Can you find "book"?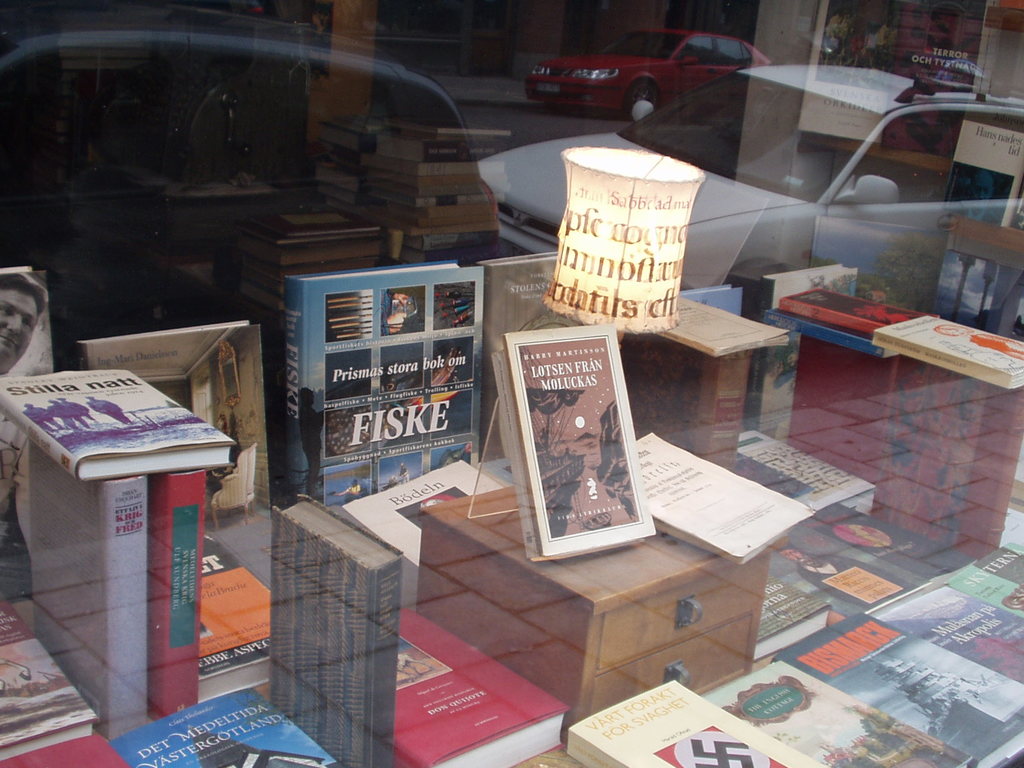
Yes, bounding box: <bbox>485, 301, 659, 600</bbox>.
